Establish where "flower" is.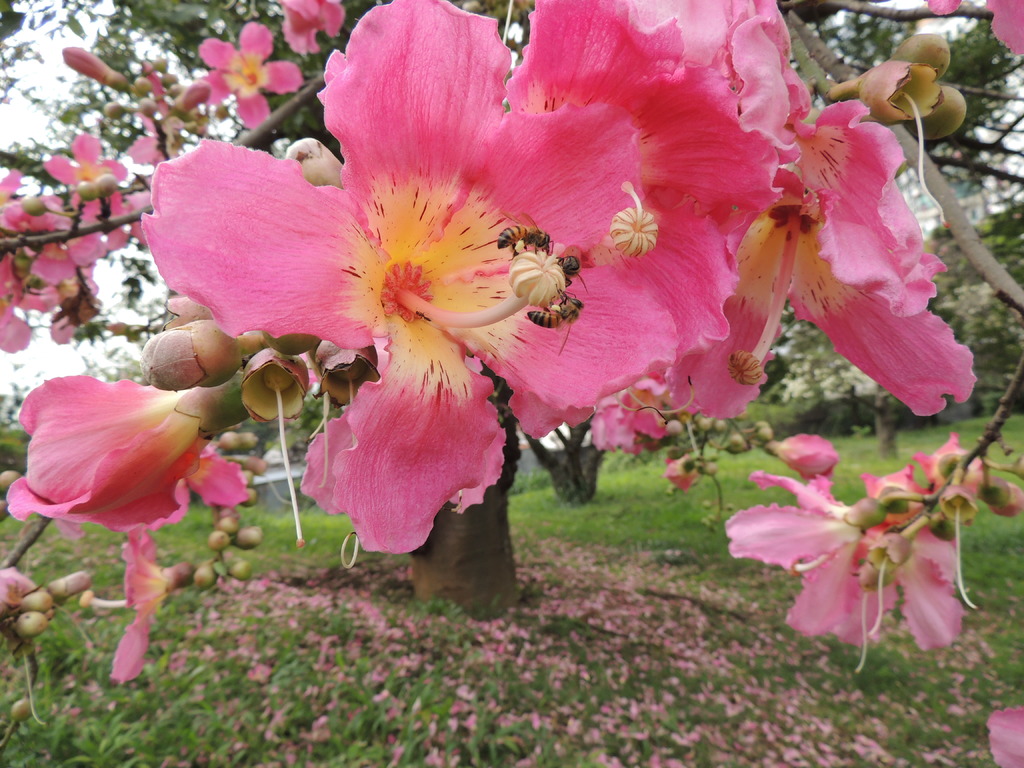
Established at locate(118, 527, 194, 688).
